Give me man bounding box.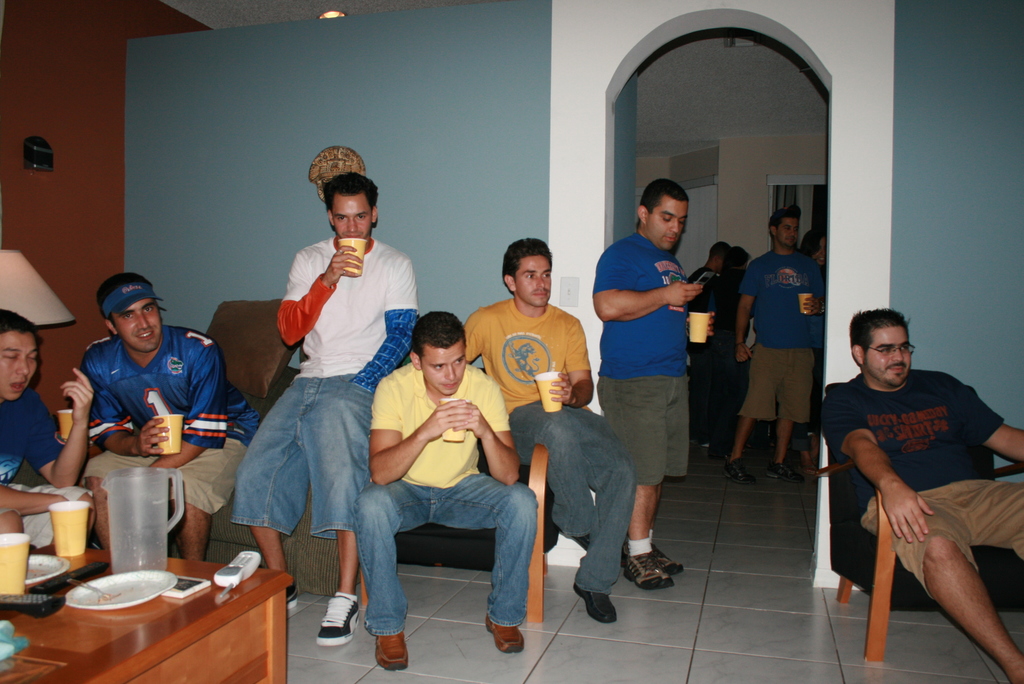
<box>58,271,267,564</box>.
